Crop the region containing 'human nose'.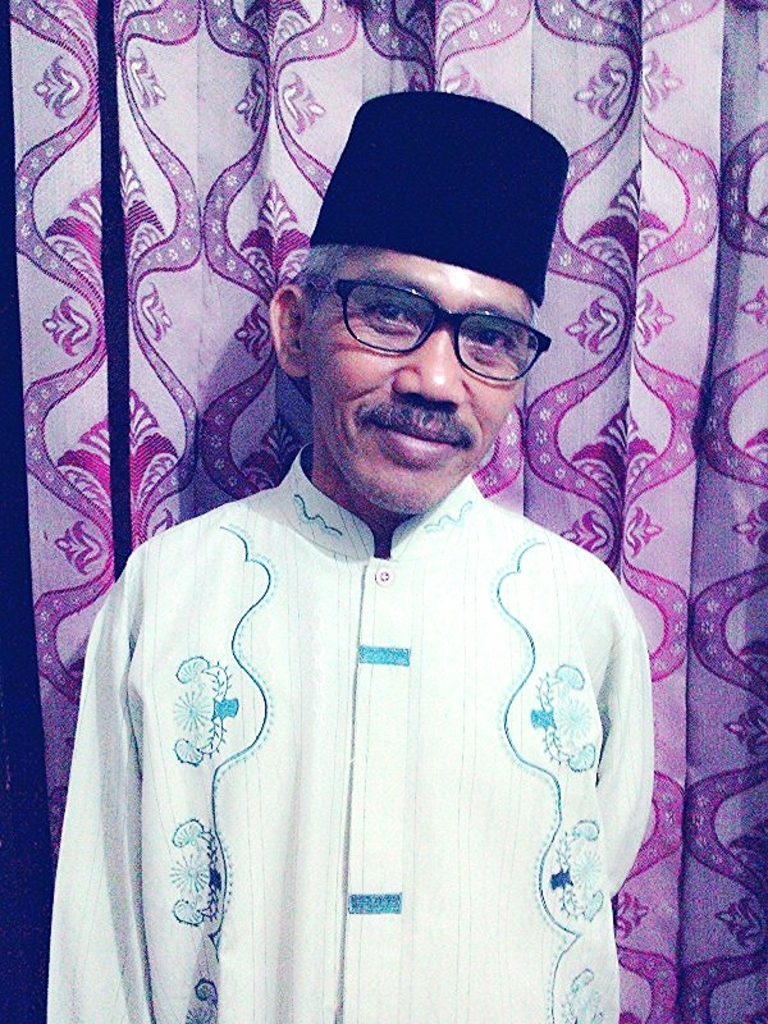
Crop region: <box>387,329,462,403</box>.
